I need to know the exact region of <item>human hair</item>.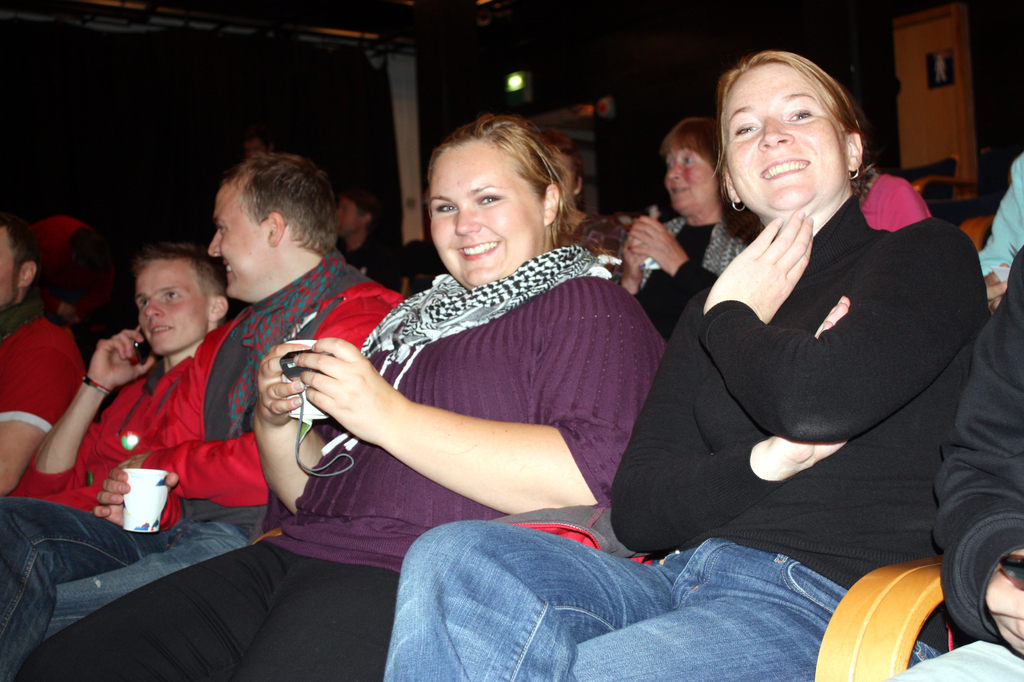
Region: <region>703, 47, 861, 196</region>.
